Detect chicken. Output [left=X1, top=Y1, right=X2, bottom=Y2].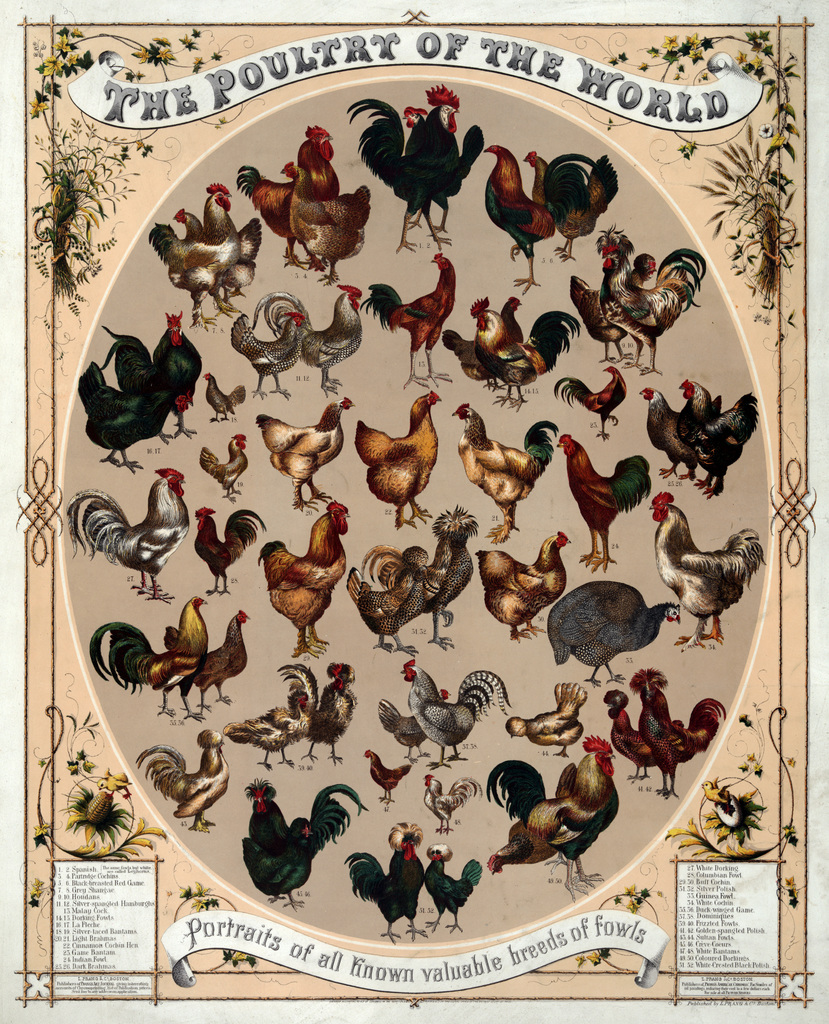
[left=673, top=378, right=757, bottom=499].
